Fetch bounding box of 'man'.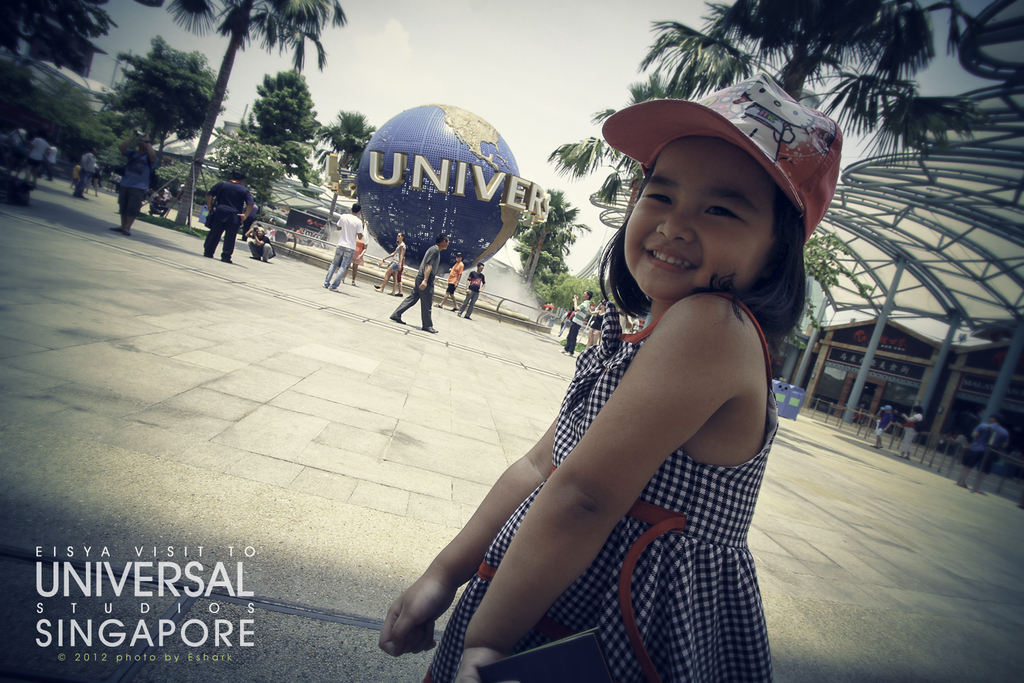
Bbox: left=2, top=118, right=36, bottom=170.
